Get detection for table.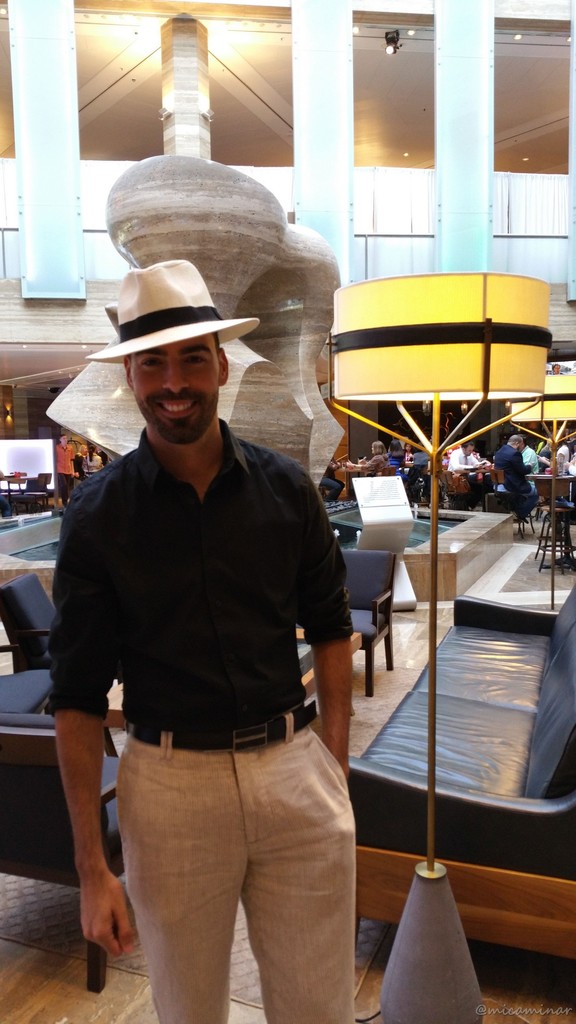
Detection: BBox(524, 473, 575, 518).
